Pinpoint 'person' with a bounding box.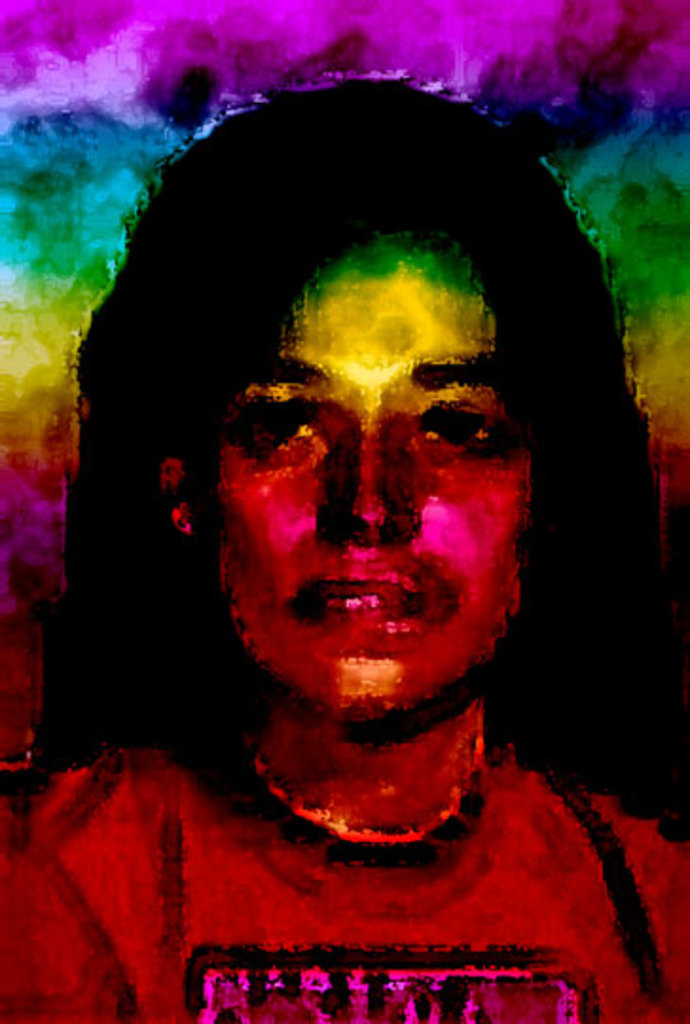
0,64,688,1022.
